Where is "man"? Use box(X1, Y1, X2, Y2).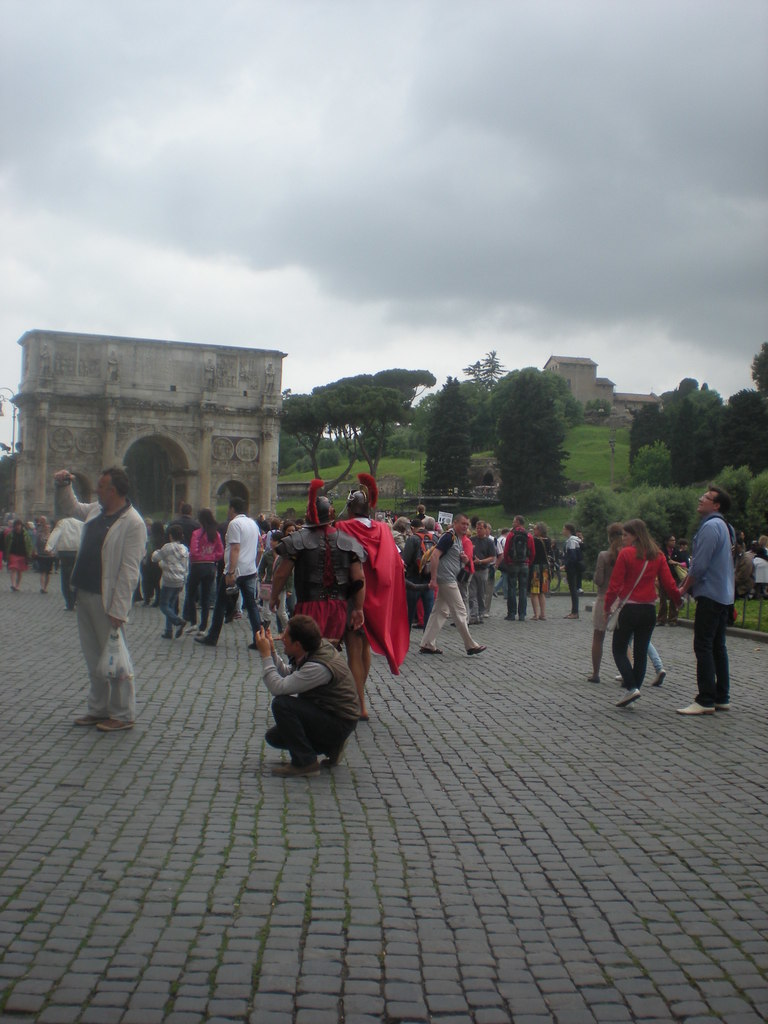
box(331, 493, 378, 712).
